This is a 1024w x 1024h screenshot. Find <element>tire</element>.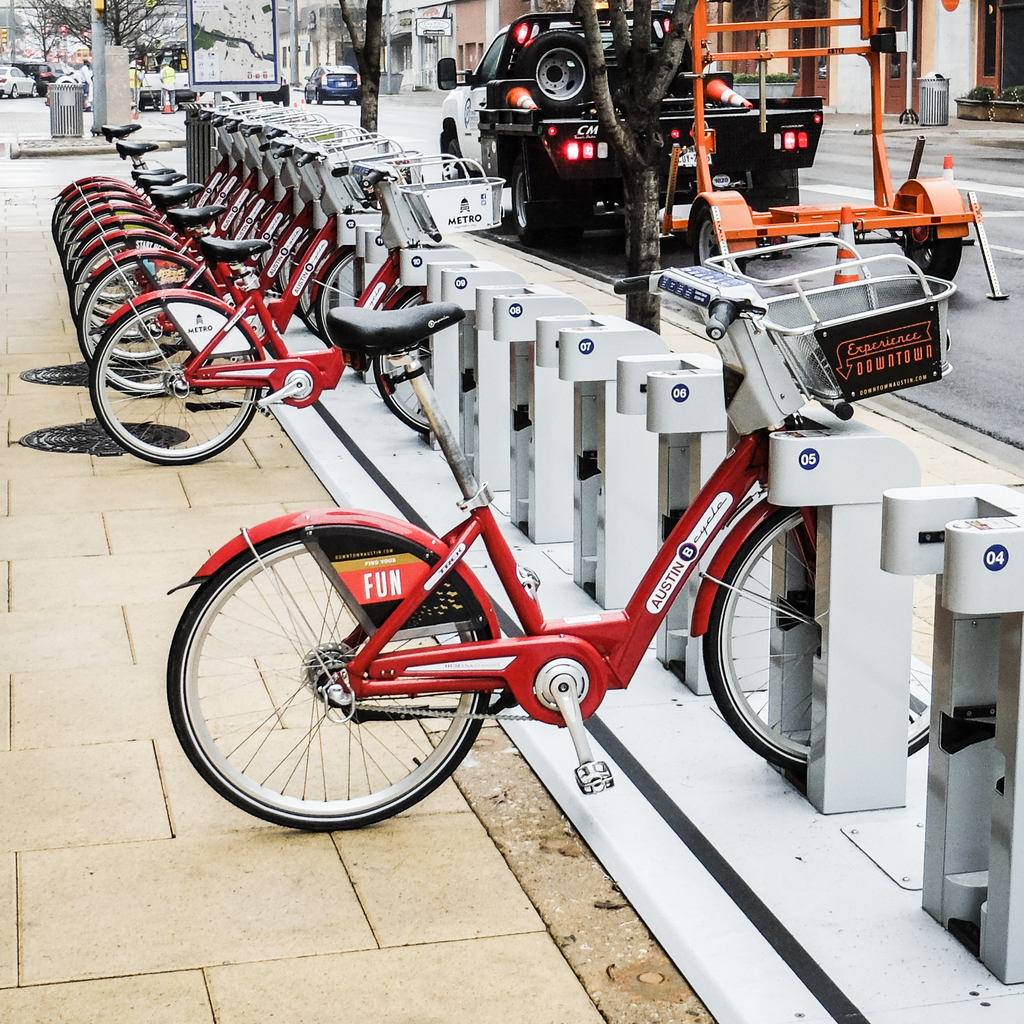
Bounding box: {"left": 693, "top": 206, "right": 746, "bottom": 278}.
